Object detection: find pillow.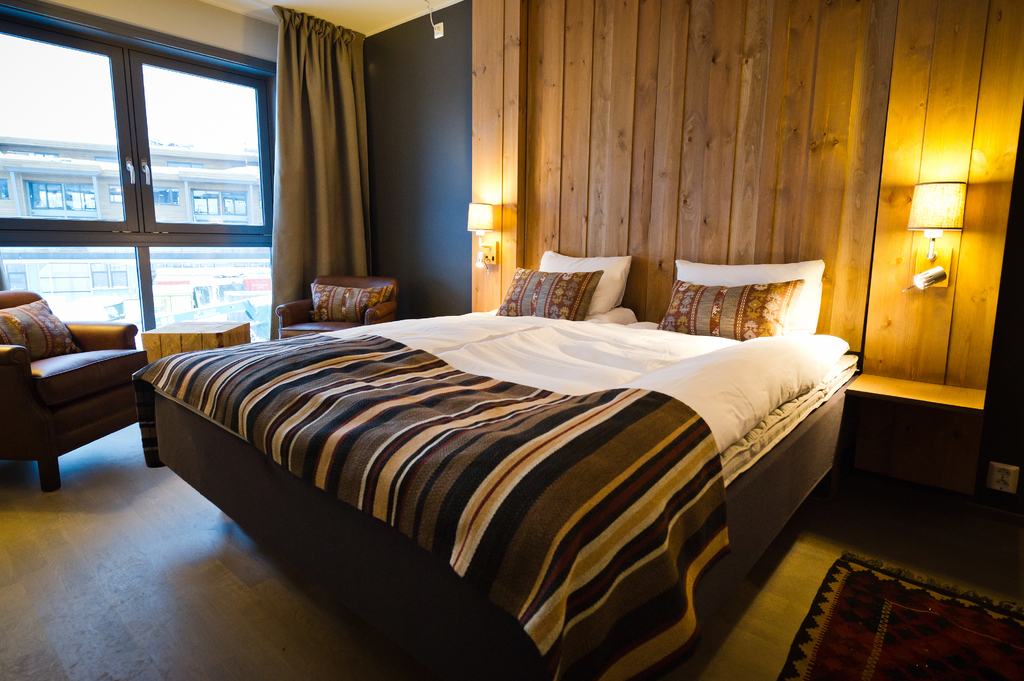
(492,266,595,317).
